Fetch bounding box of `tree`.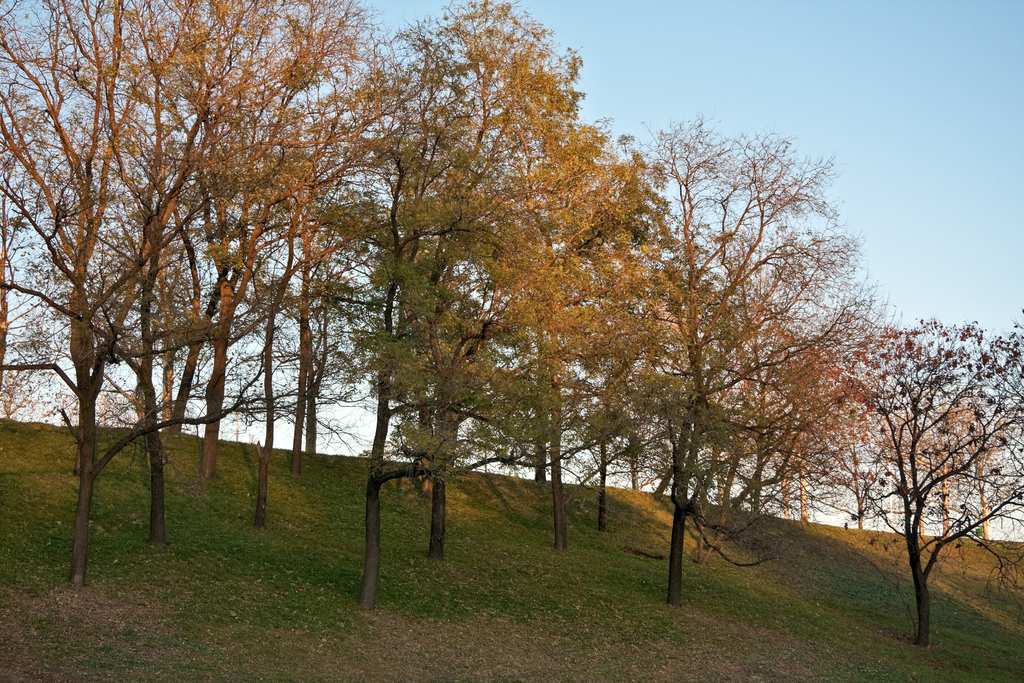
Bbox: 838/309/1023/655.
